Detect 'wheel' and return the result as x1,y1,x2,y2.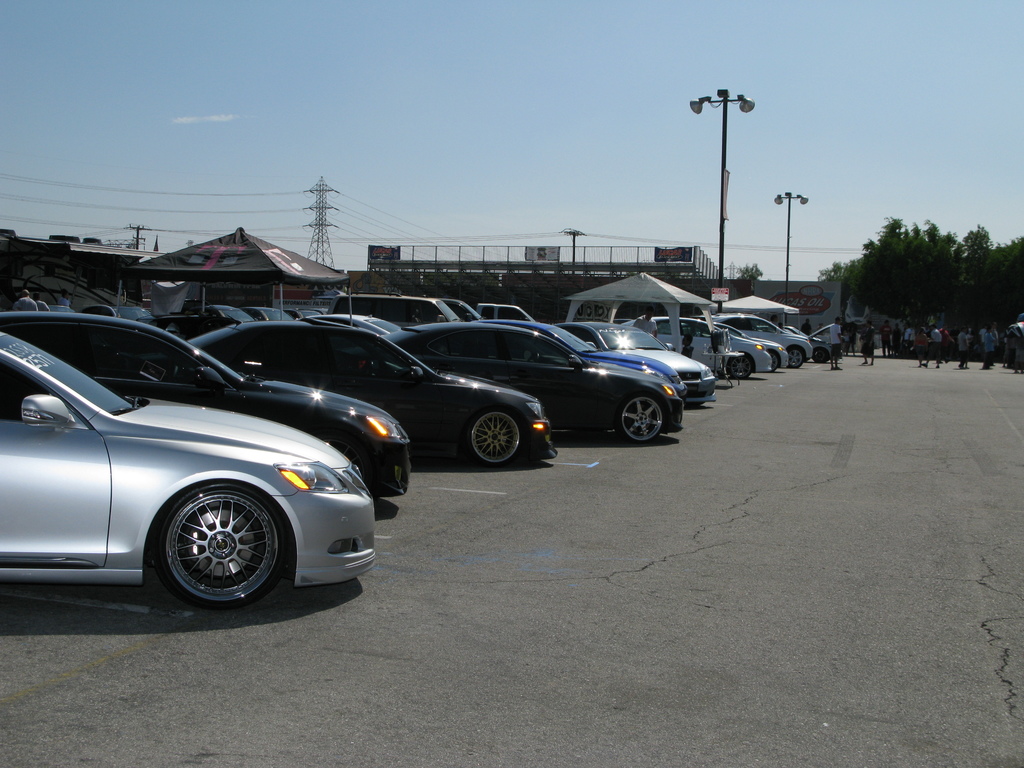
788,349,803,368.
